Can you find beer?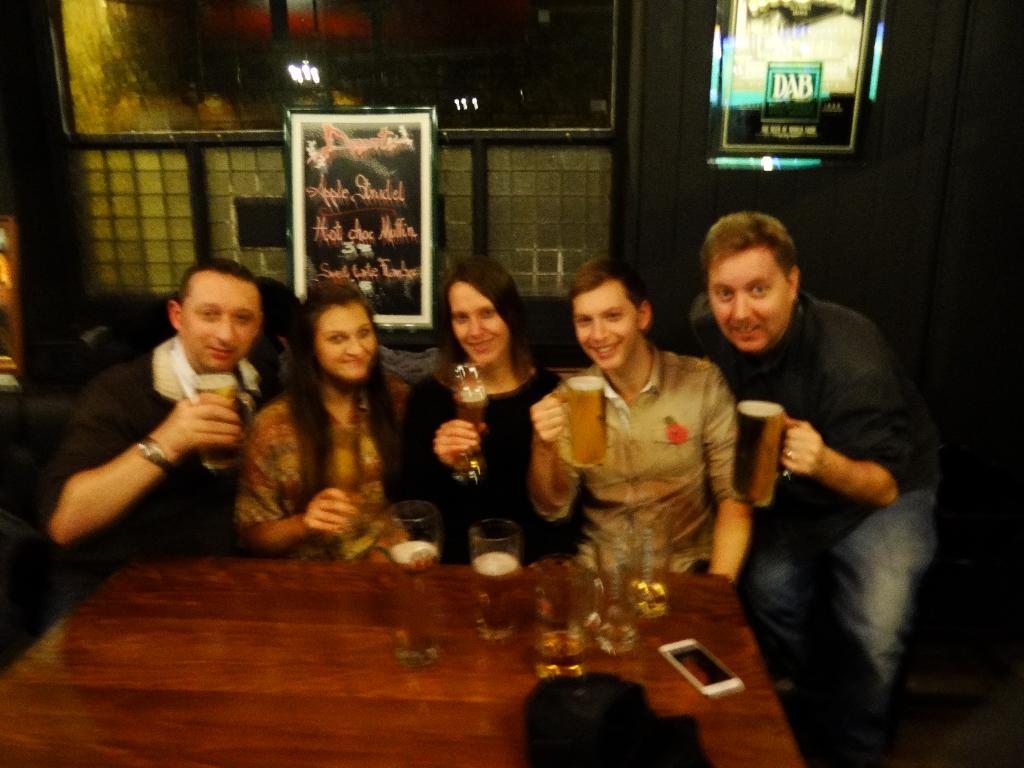
Yes, bounding box: box=[732, 400, 806, 522].
